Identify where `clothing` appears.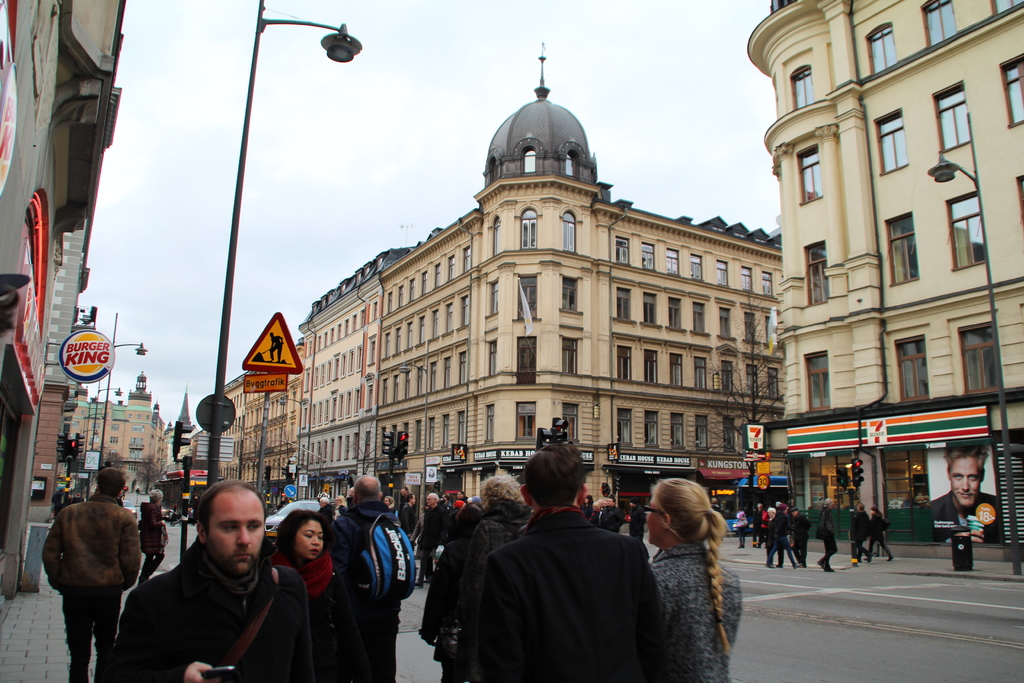
Appears at crop(456, 508, 687, 682).
